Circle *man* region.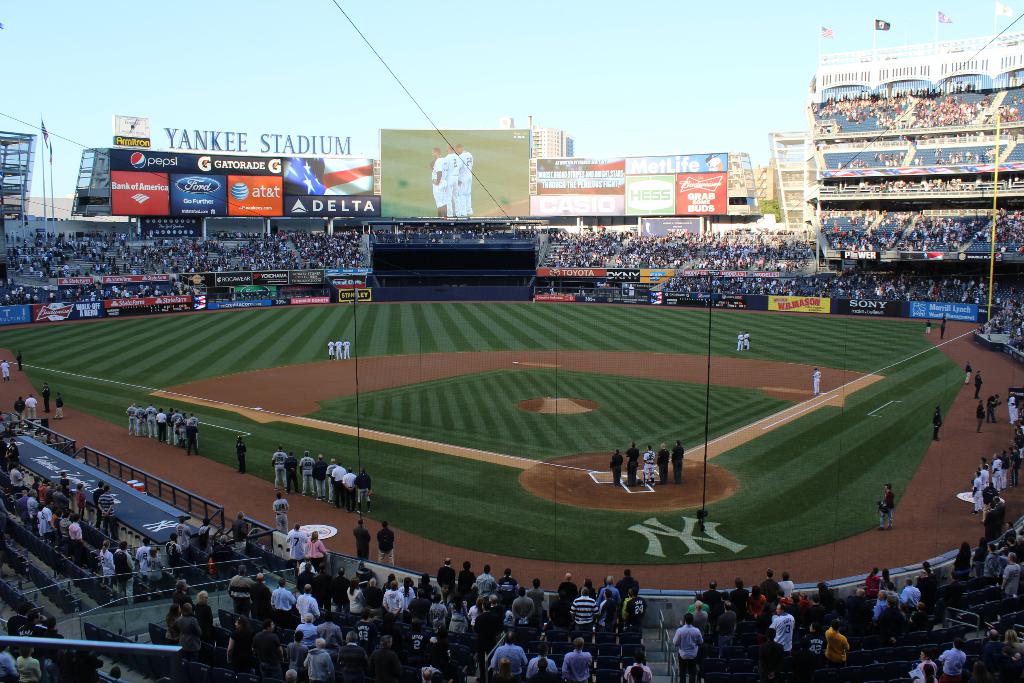
Region: l=925, t=318, r=933, b=334.
